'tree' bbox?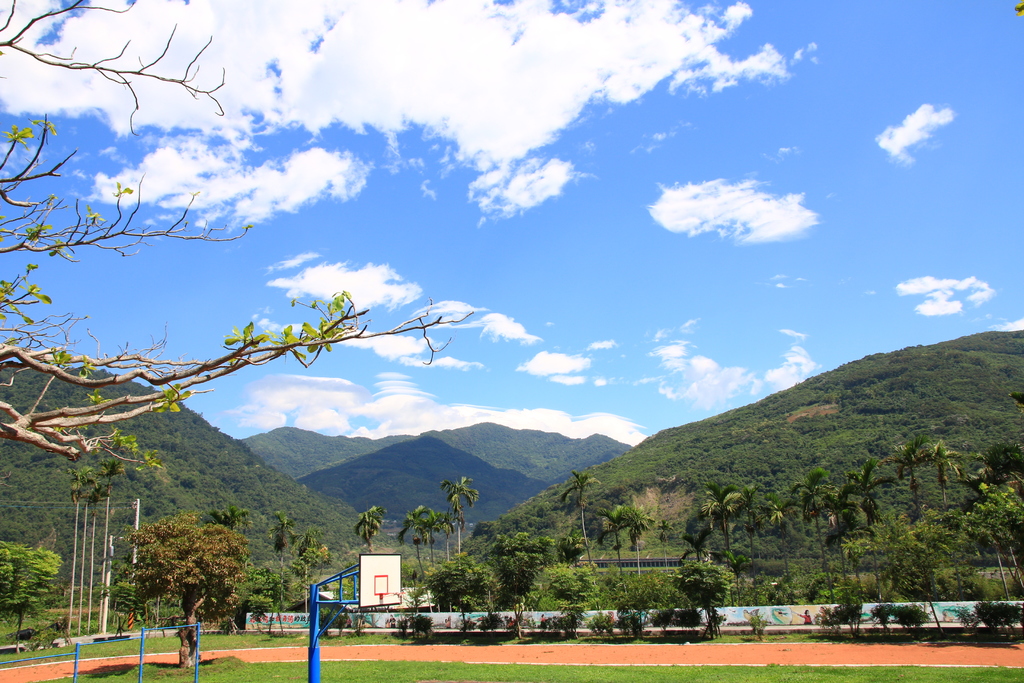
x1=268 y1=509 x2=299 y2=609
